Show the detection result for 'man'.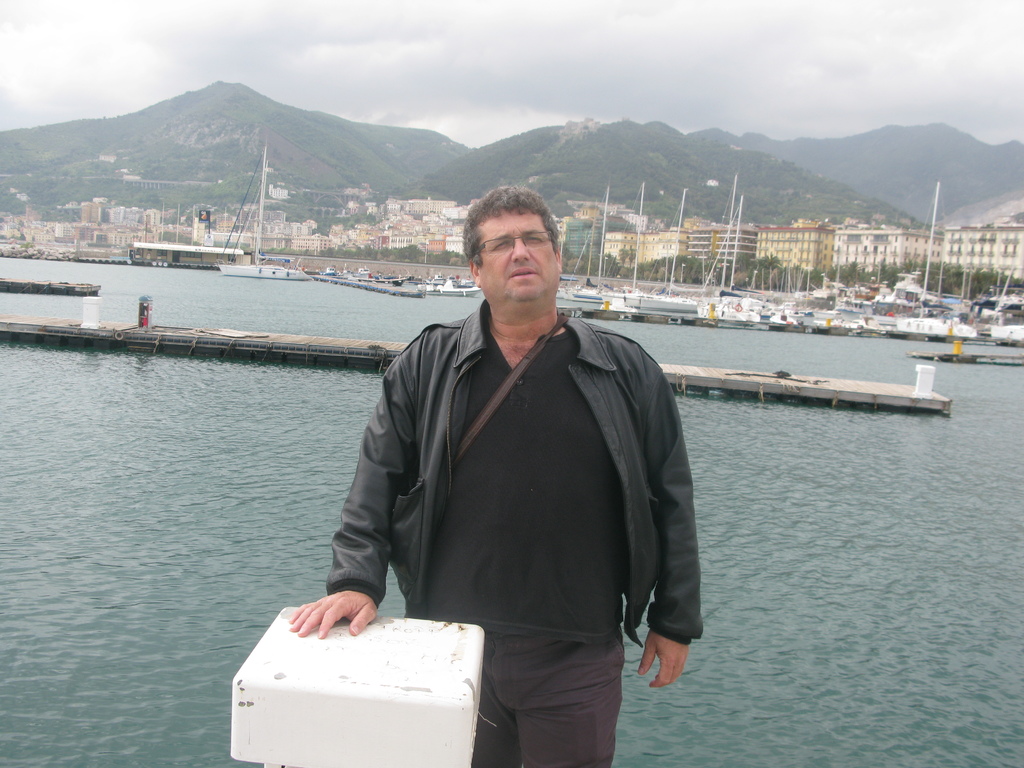
rect(291, 180, 701, 767).
